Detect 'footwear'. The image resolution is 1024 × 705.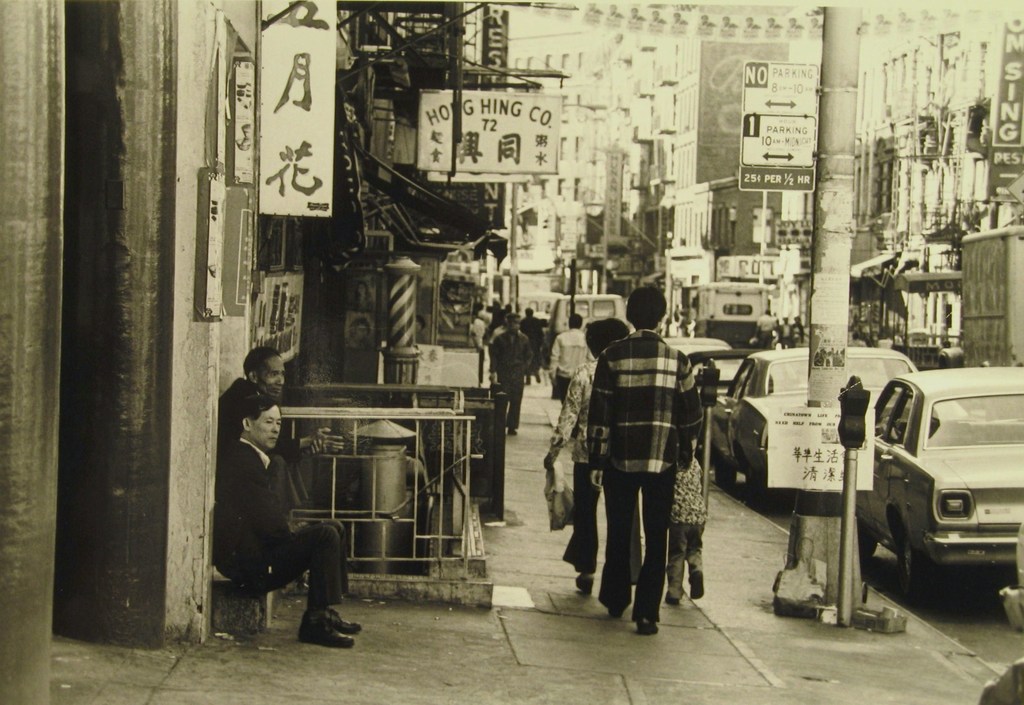
{"left": 610, "top": 596, "right": 625, "bottom": 621}.
